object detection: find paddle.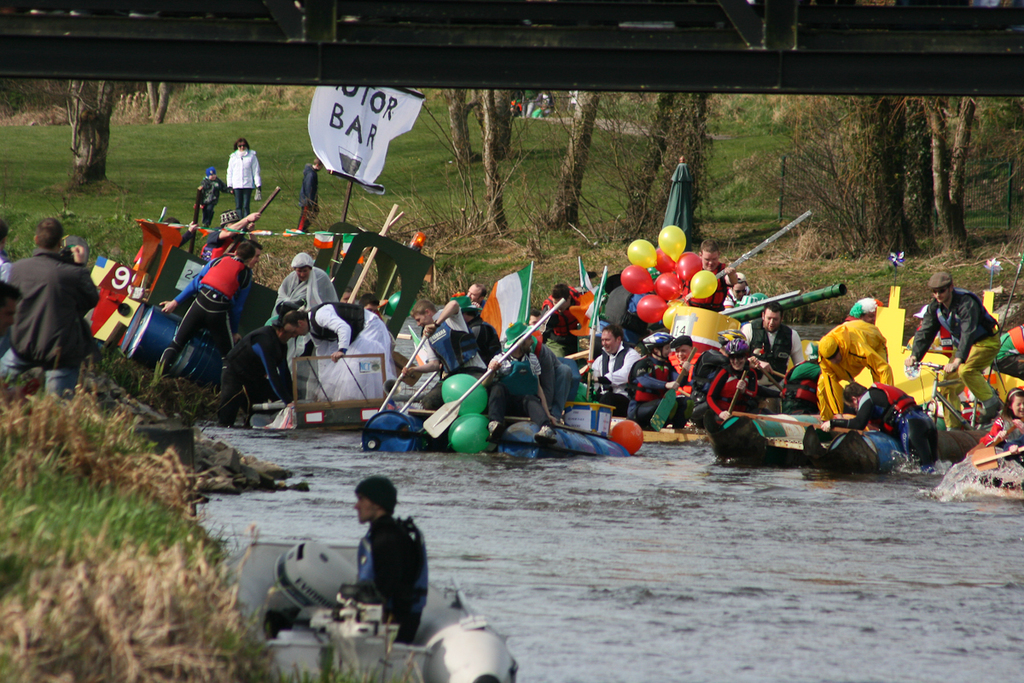
[650,348,693,431].
